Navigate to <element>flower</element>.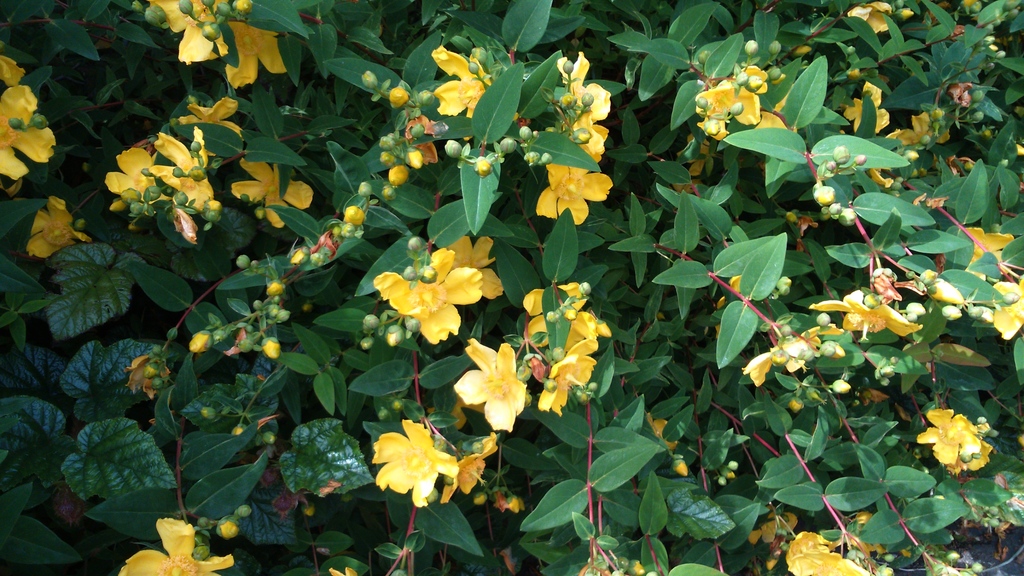
Navigation target: 740/338/809/395.
